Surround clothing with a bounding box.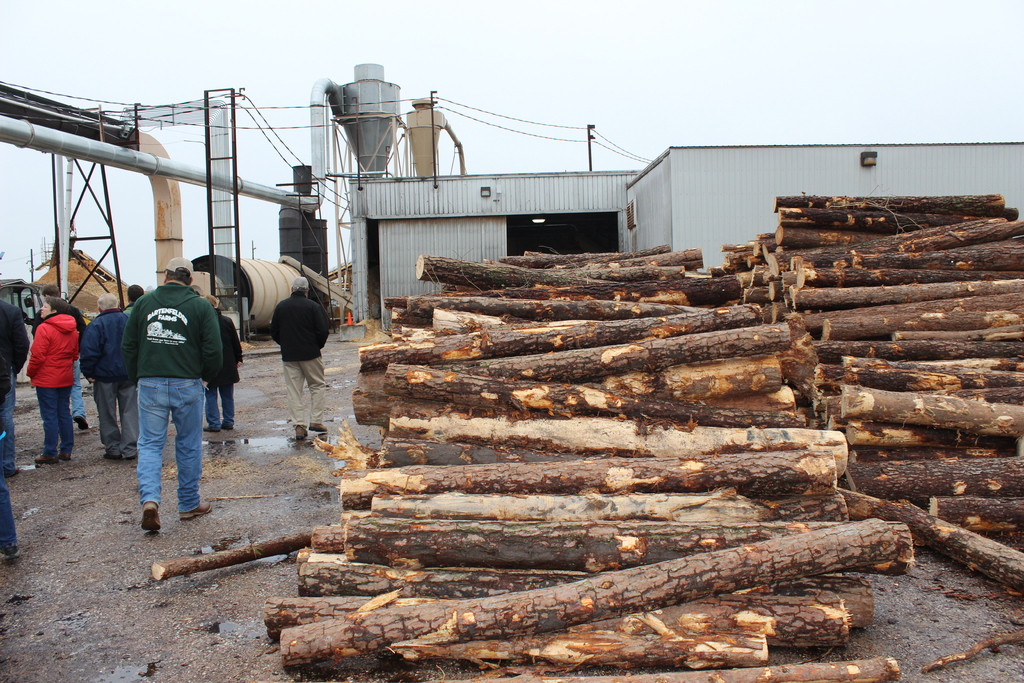
region(268, 290, 333, 427).
